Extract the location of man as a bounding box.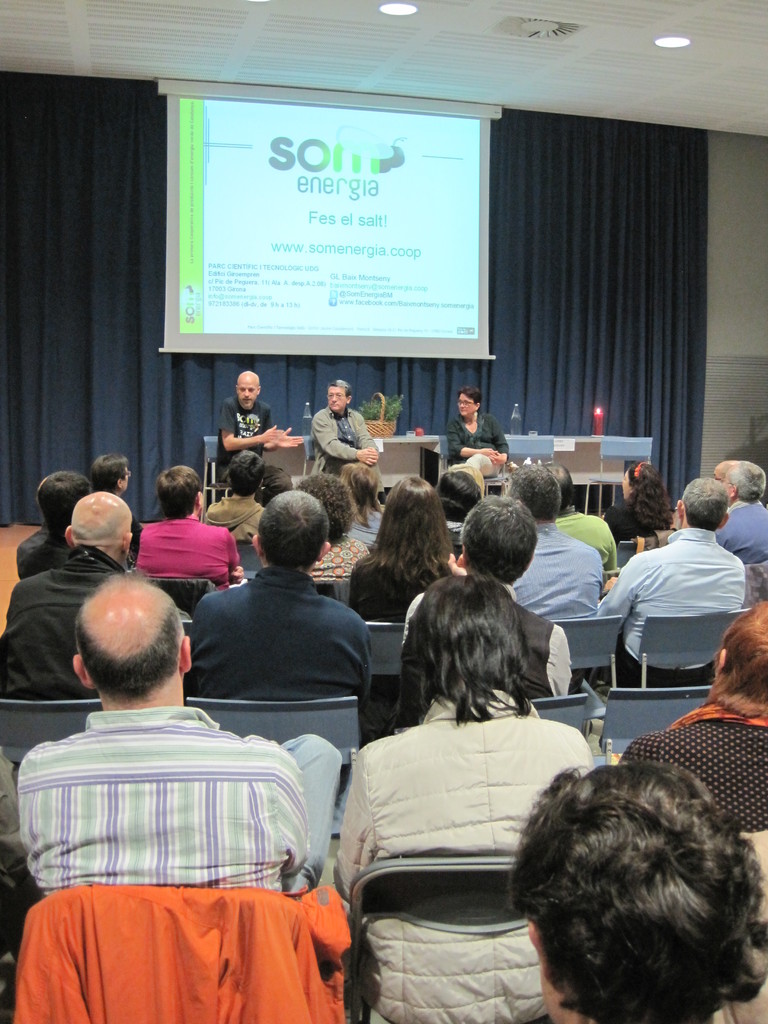
select_region(506, 467, 606, 620).
